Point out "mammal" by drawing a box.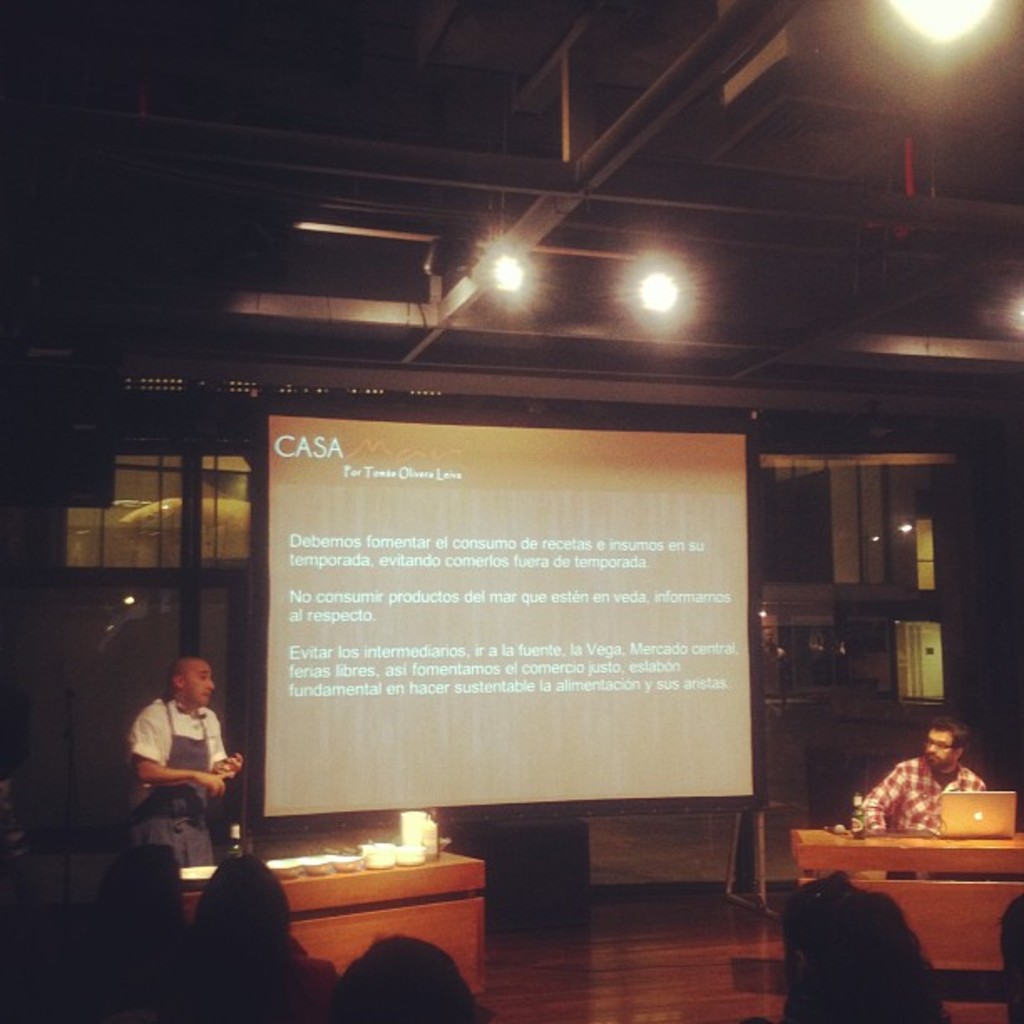
crop(773, 870, 949, 1022).
